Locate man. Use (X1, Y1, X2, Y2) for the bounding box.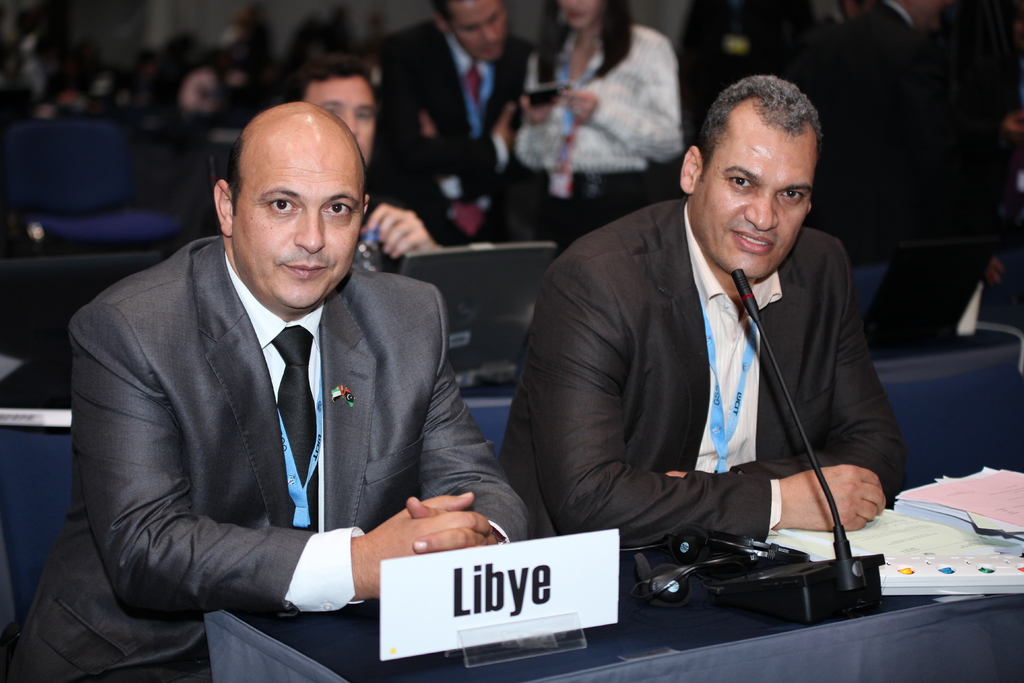
(72, 95, 467, 643).
